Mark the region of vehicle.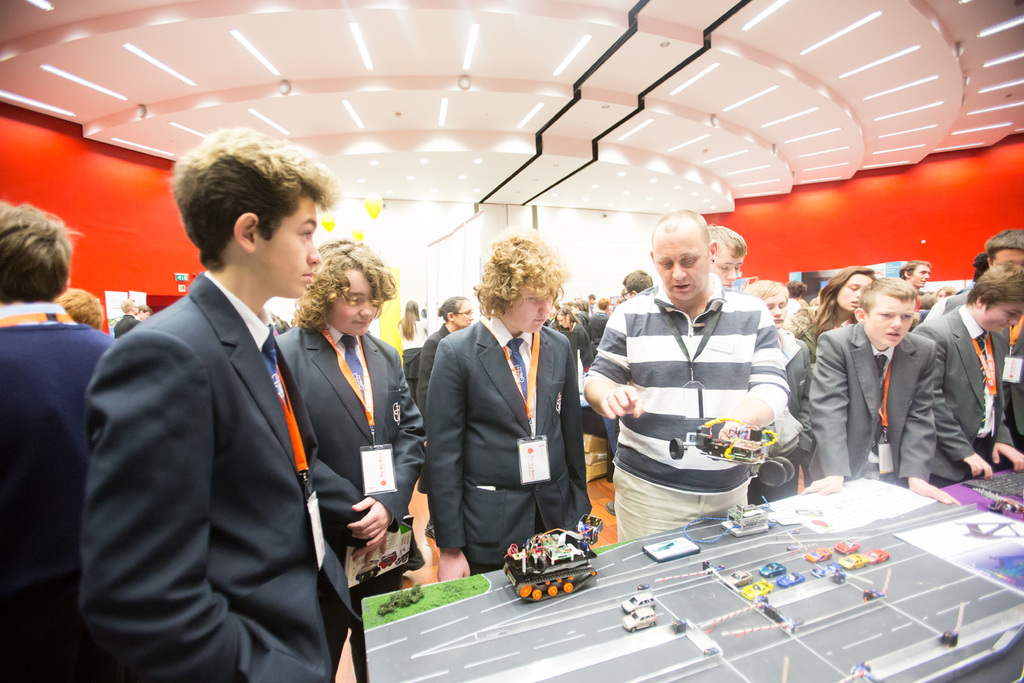
Region: bbox(623, 588, 656, 615).
